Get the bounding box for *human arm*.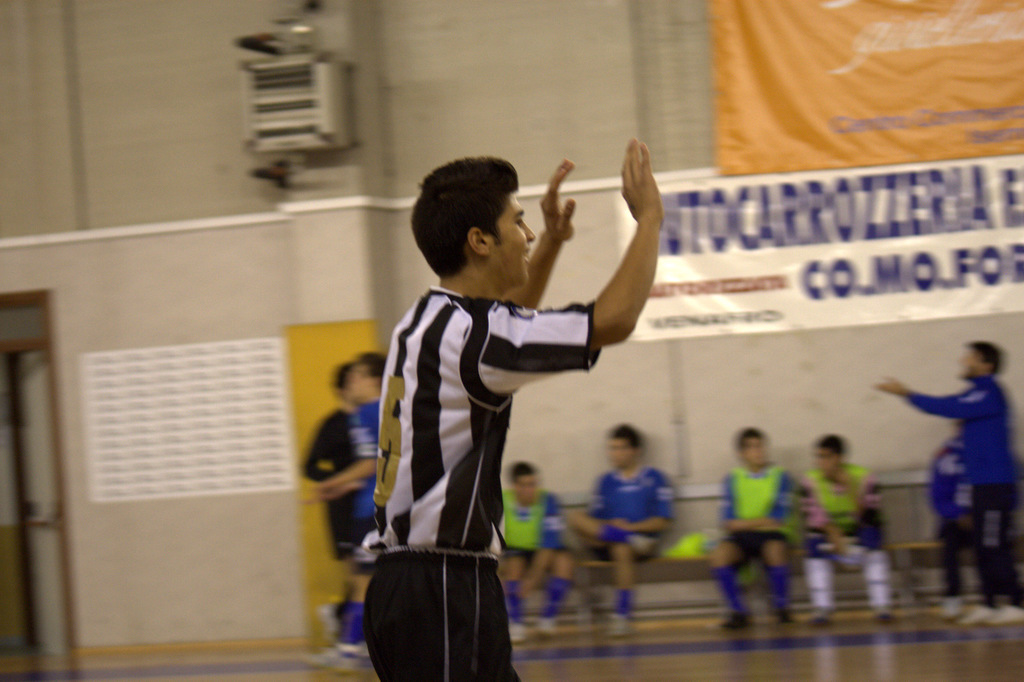
box(806, 470, 851, 556).
